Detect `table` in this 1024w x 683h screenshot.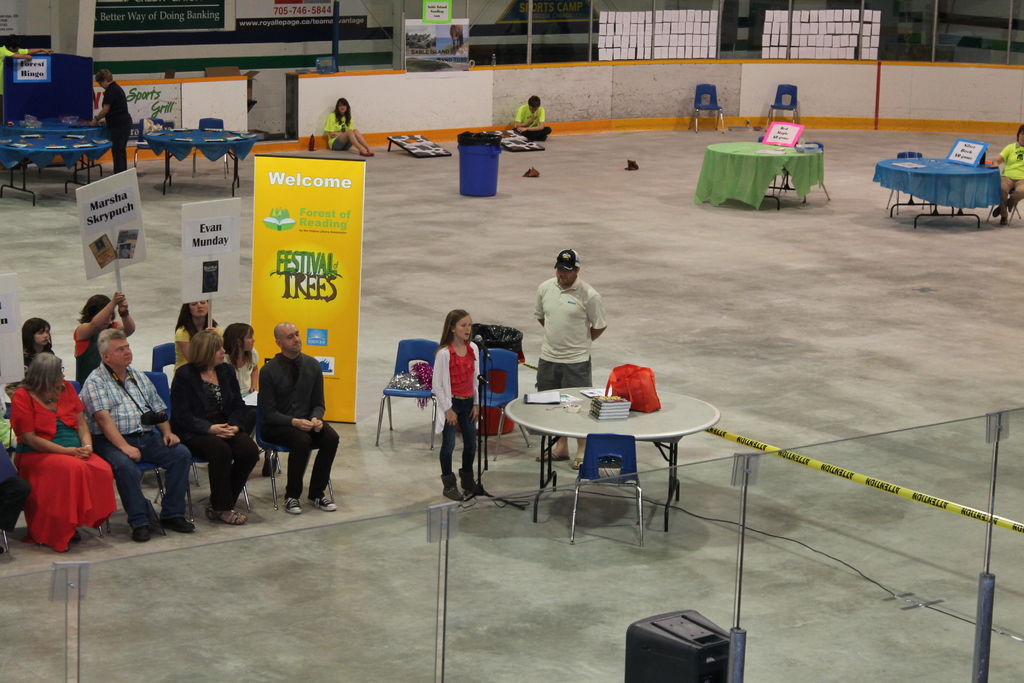
Detection: rect(0, 126, 124, 208).
